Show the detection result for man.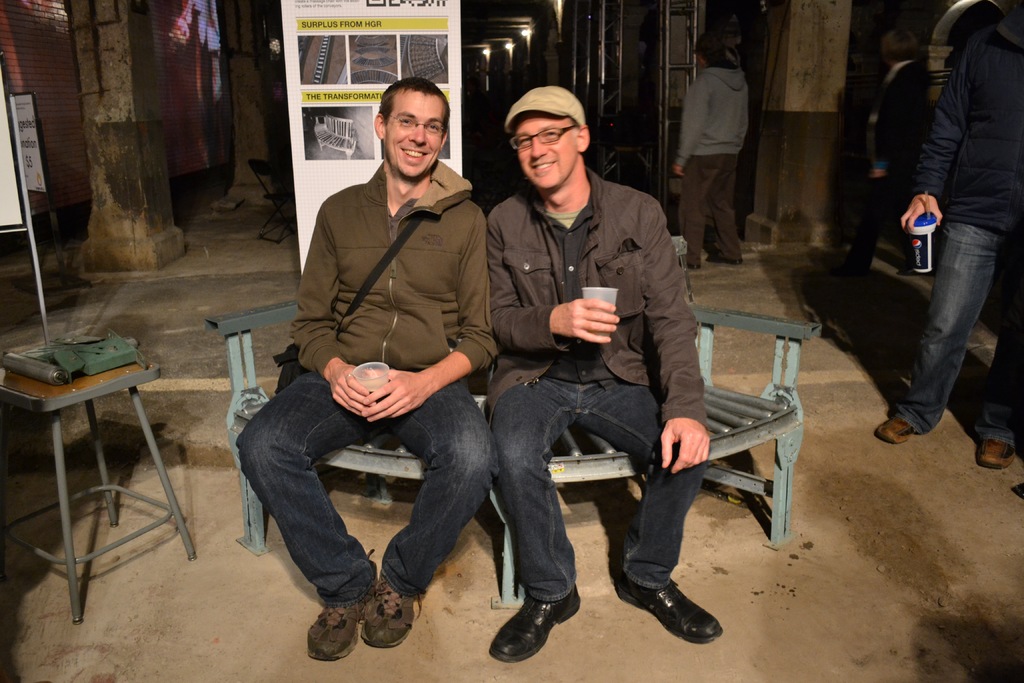
BBox(463, 90, 706, 661).
